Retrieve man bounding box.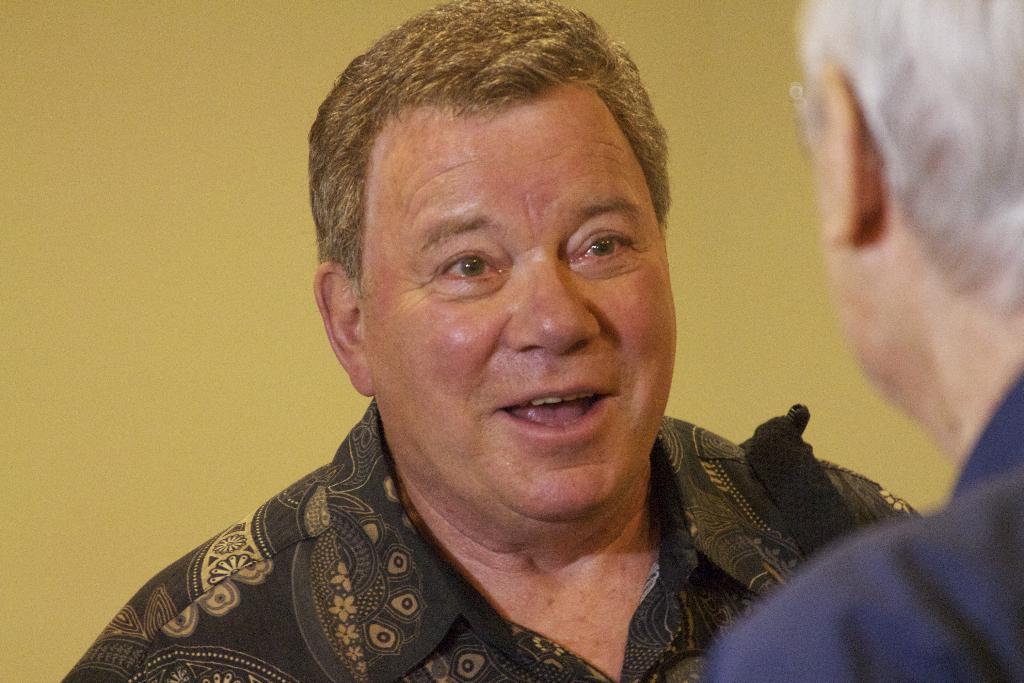
Bounding box: (45,6,840,682).
